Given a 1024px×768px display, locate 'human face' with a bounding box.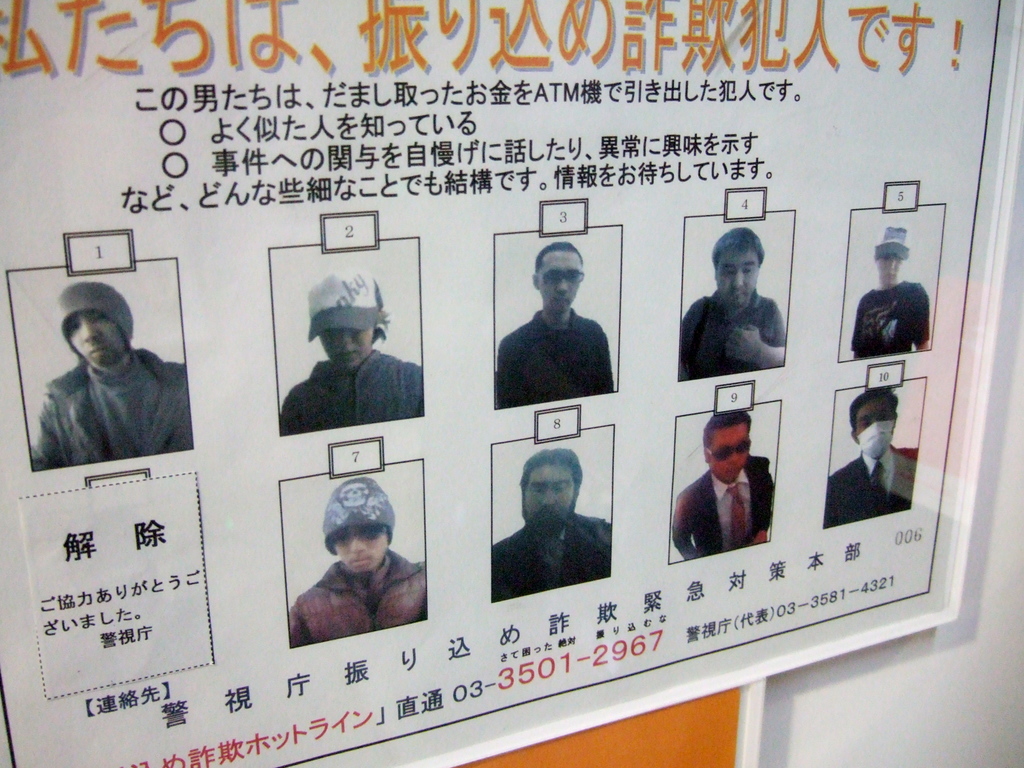
Located: rect(878, 257, 902, 284).
